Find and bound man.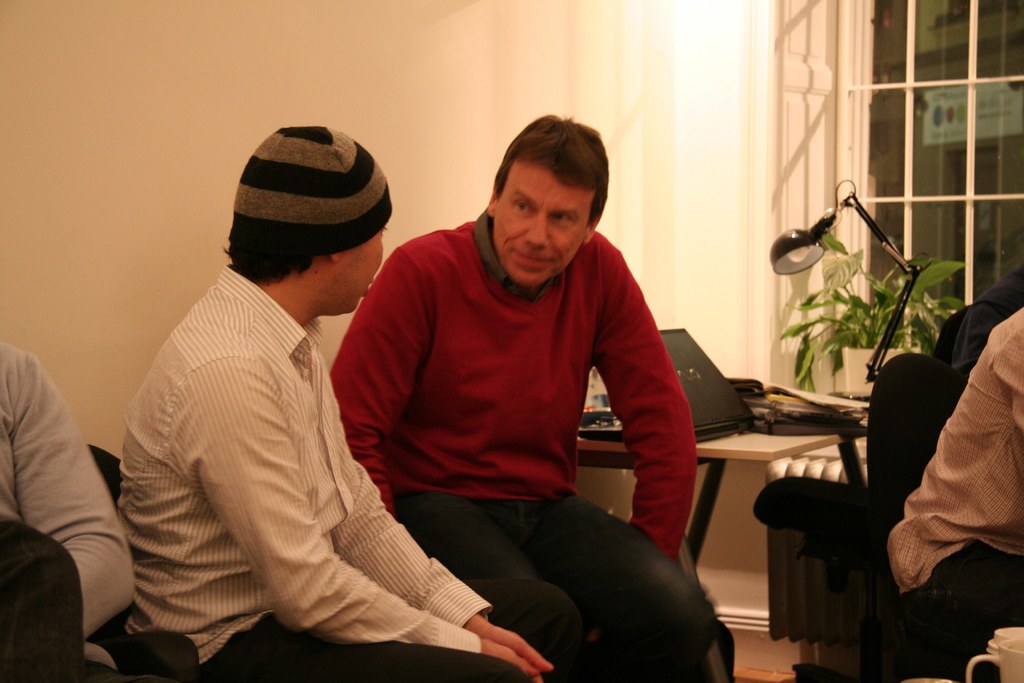
Bound: [x1=328, y1=104, x2=739, y2=682].
